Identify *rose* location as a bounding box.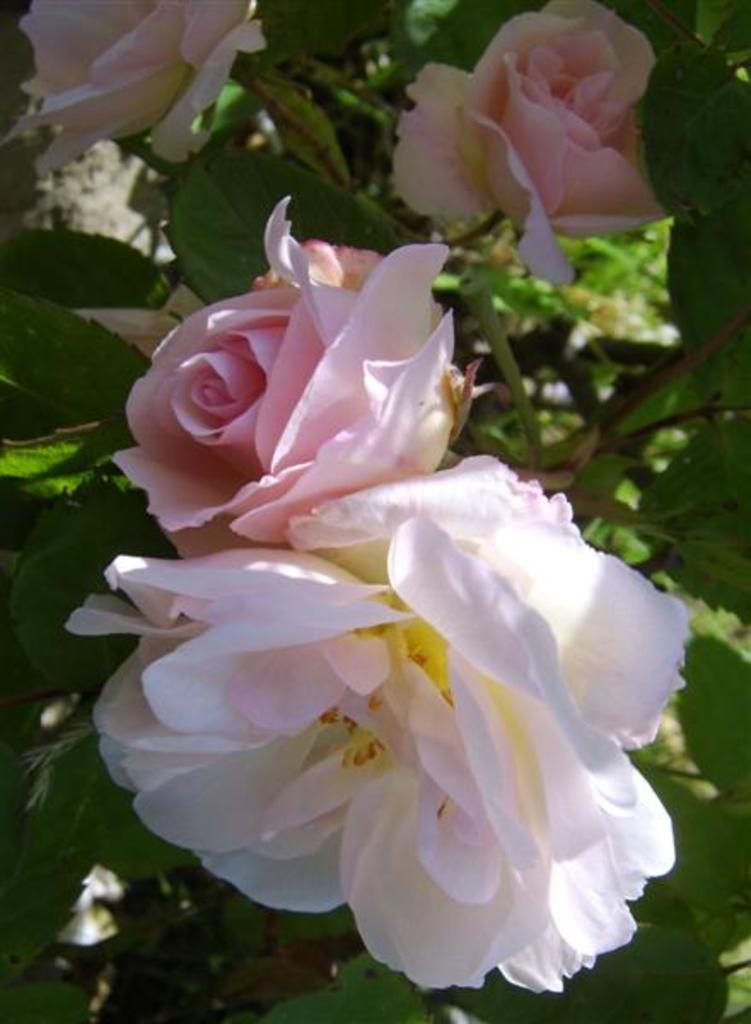
[left=391, top=0, right=678, bottom=288].
